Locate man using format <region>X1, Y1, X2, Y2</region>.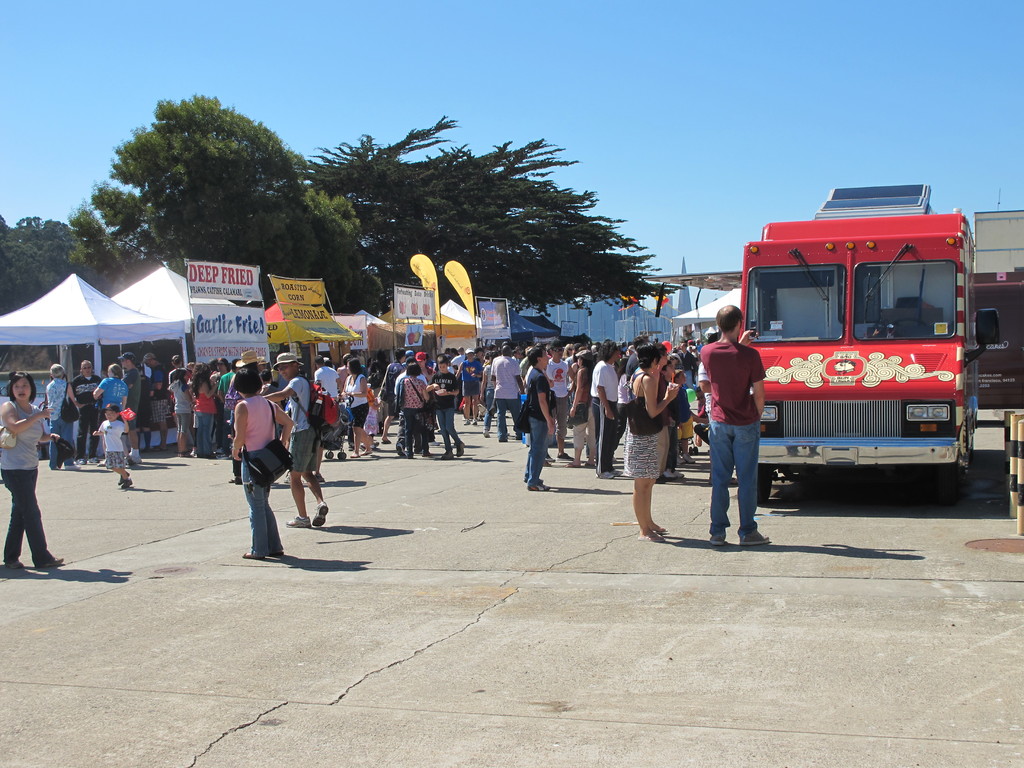
<region>698, 307, 772, 548</region>.
